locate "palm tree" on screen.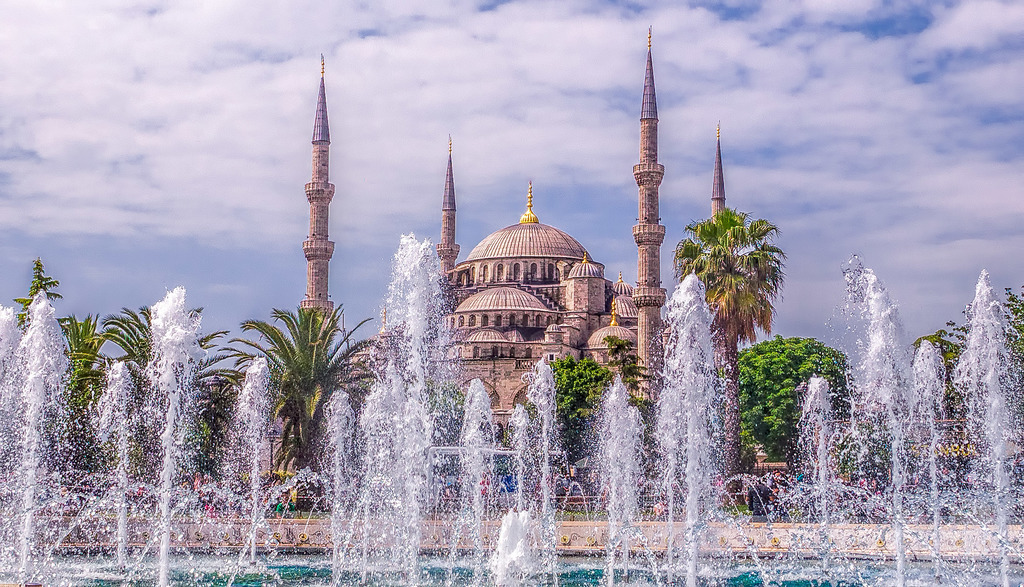
On screen at locate(112, 300, 204, 473).
